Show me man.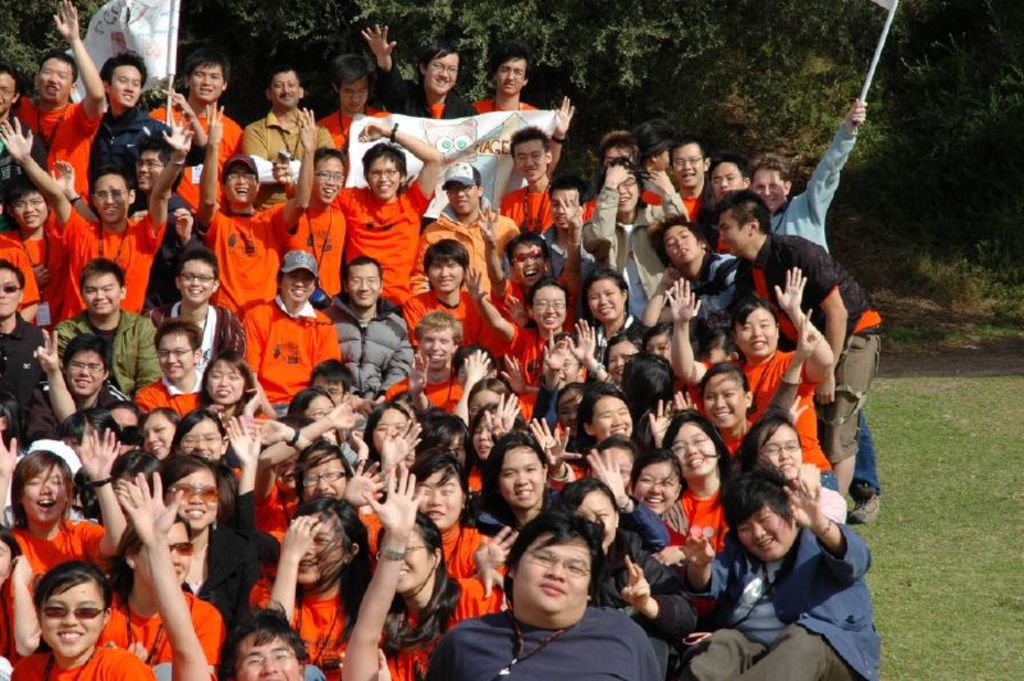
man is here: select_region(680, 146, 753, 257).
